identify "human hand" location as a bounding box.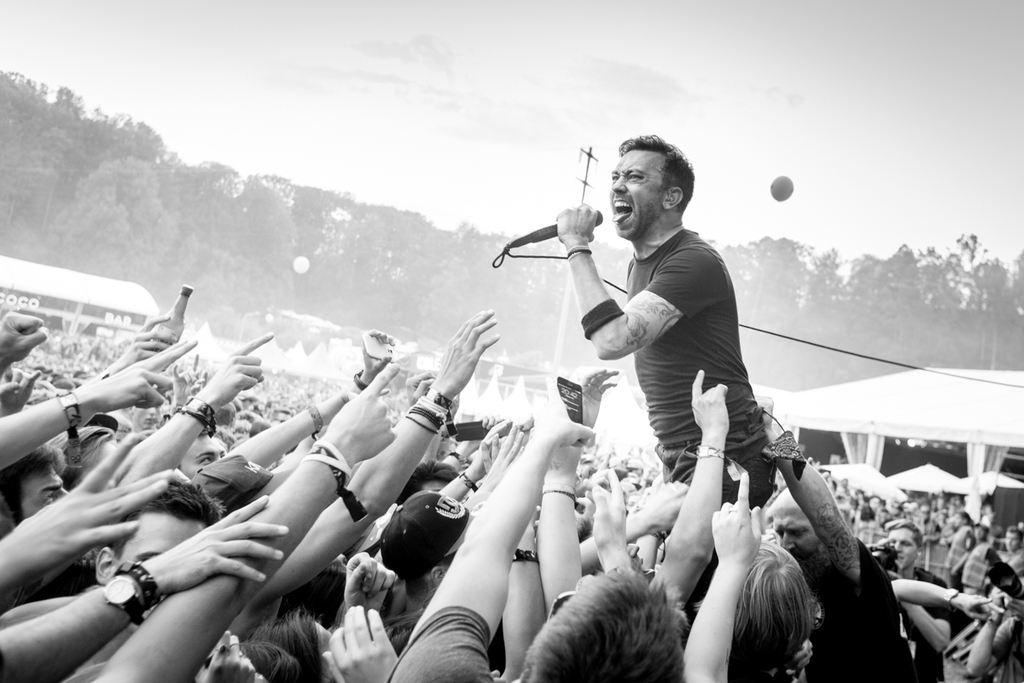
pyautogui.locateOnScreen(942, 557, 954, 569).
